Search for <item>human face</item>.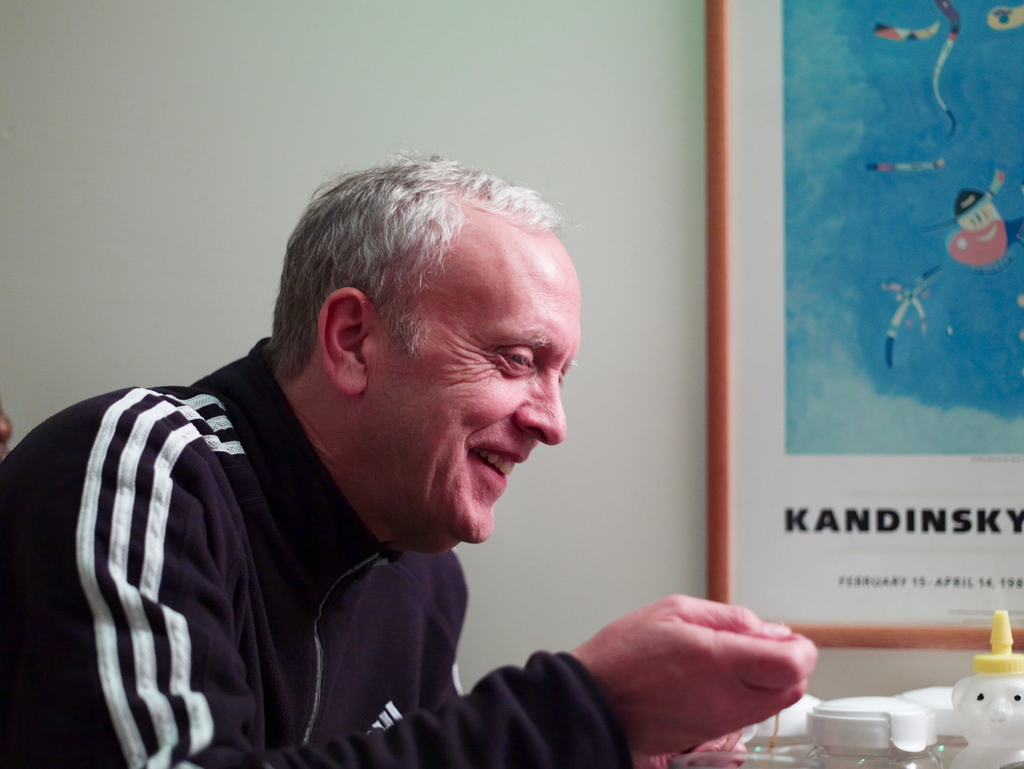
Found at [x1=366, y1=225, x2=580, y2=542].
